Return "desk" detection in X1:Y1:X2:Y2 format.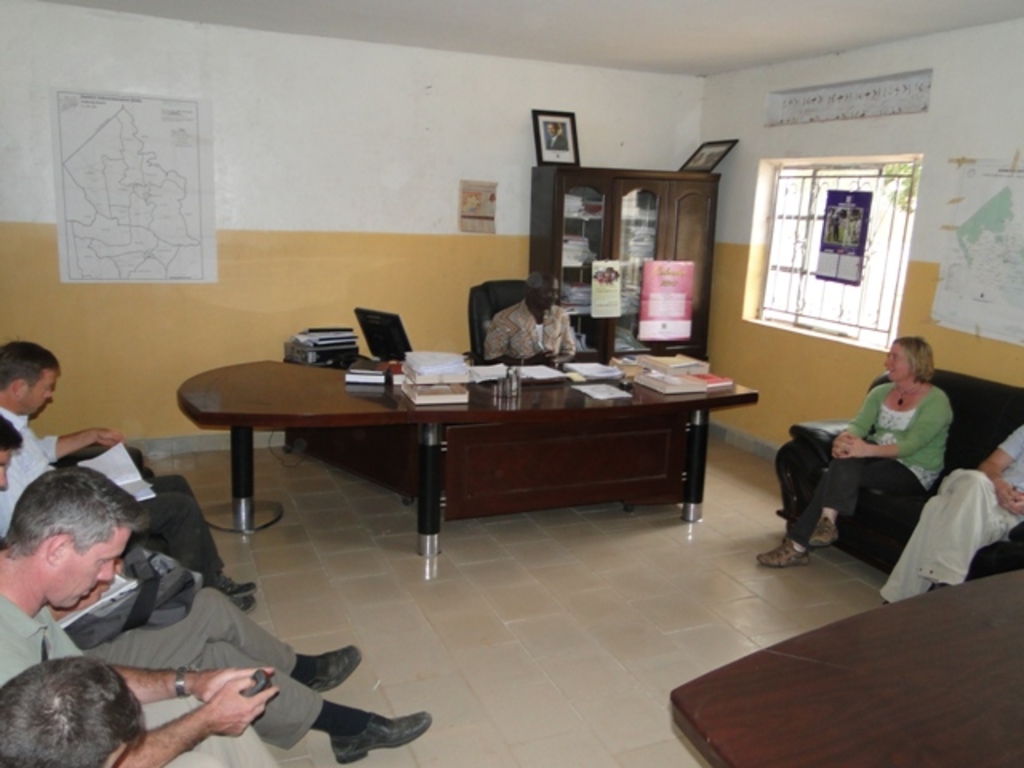
184:342:738:573.
